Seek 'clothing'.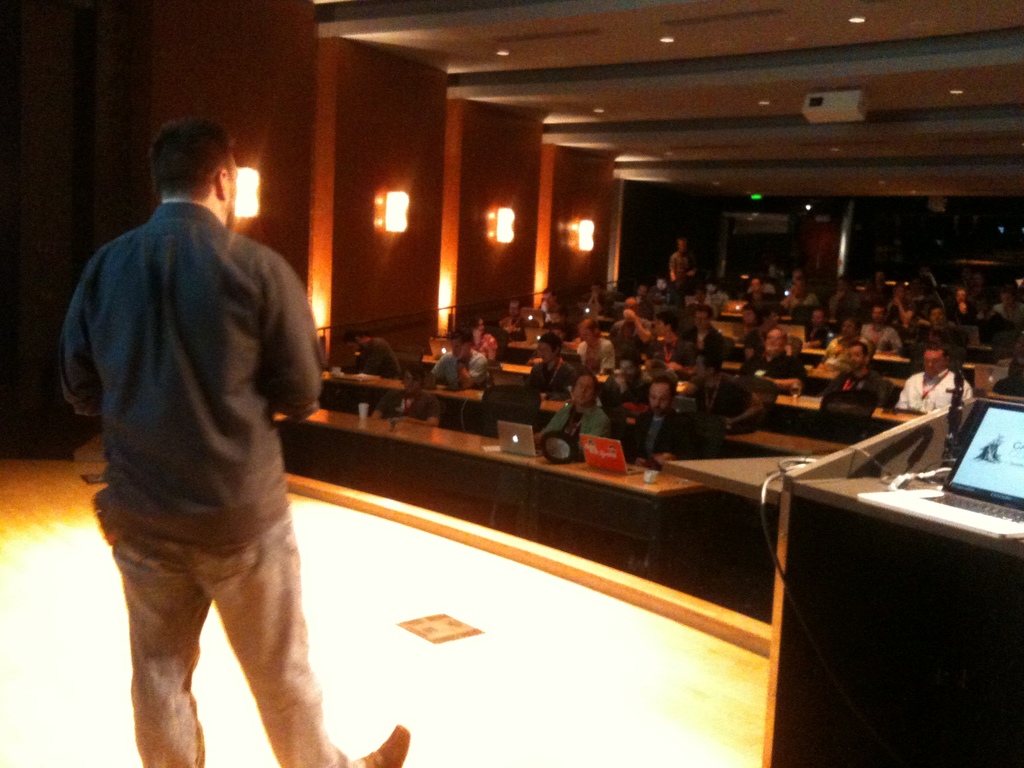
BBox(67, 129, 323, 714).
